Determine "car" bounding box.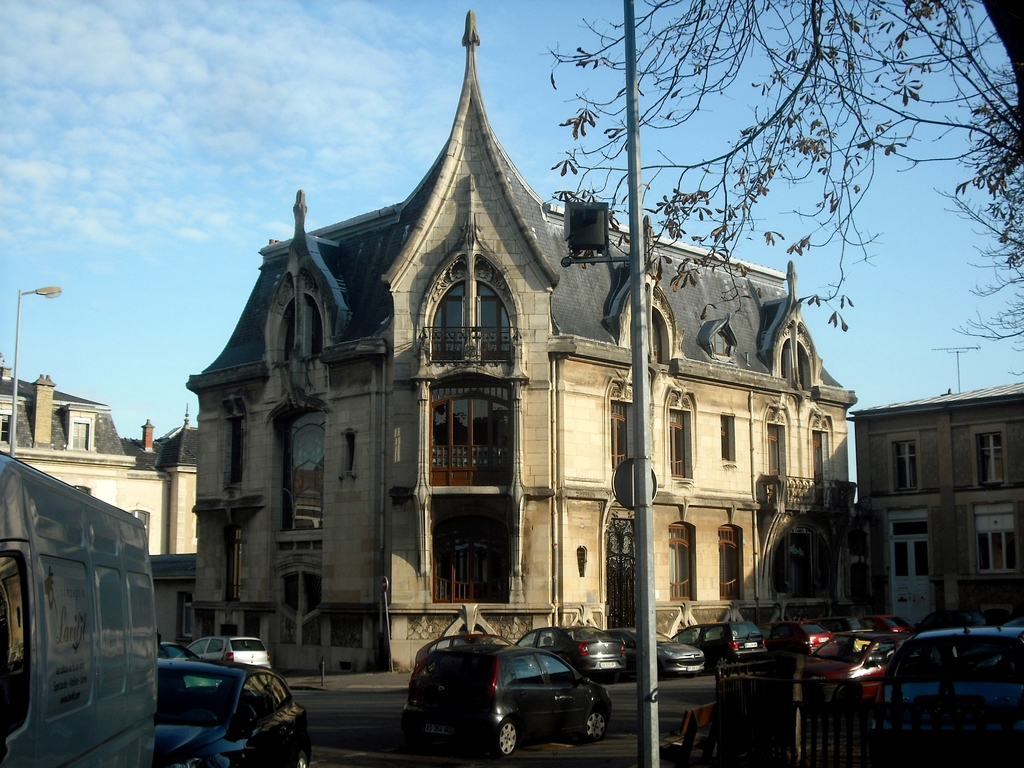
Determined: (left=512, top=624, right=627, bottom=672).
